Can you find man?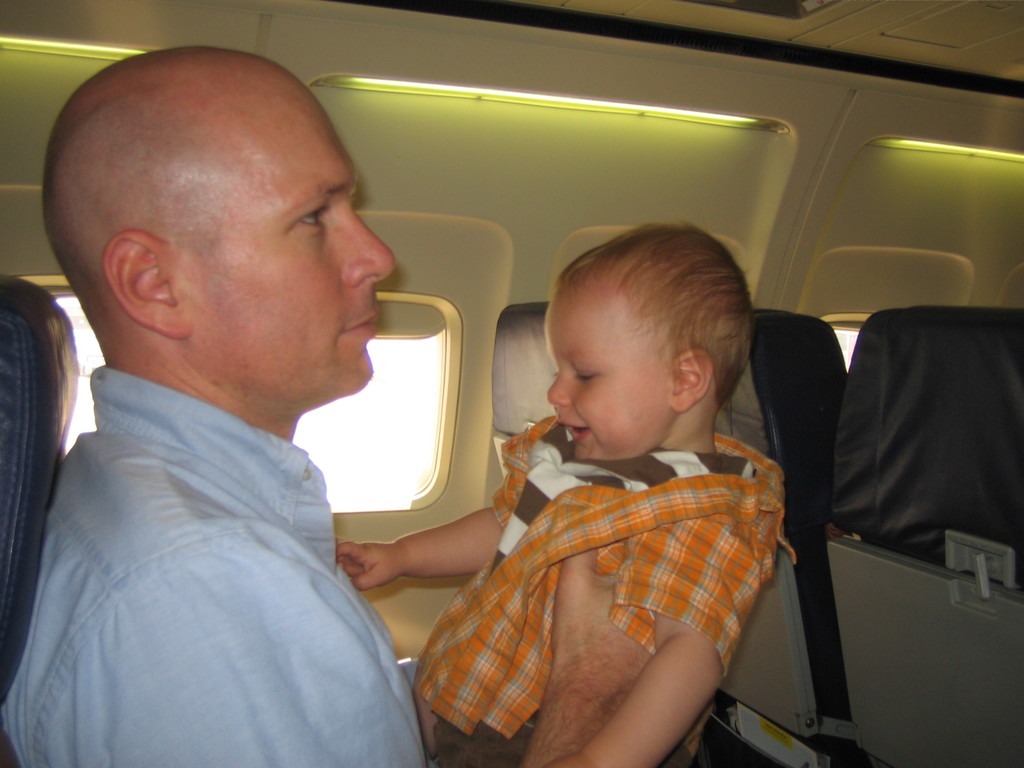
Yes, bounding box: x1=0, y1=39, x2=669, y2=767.
